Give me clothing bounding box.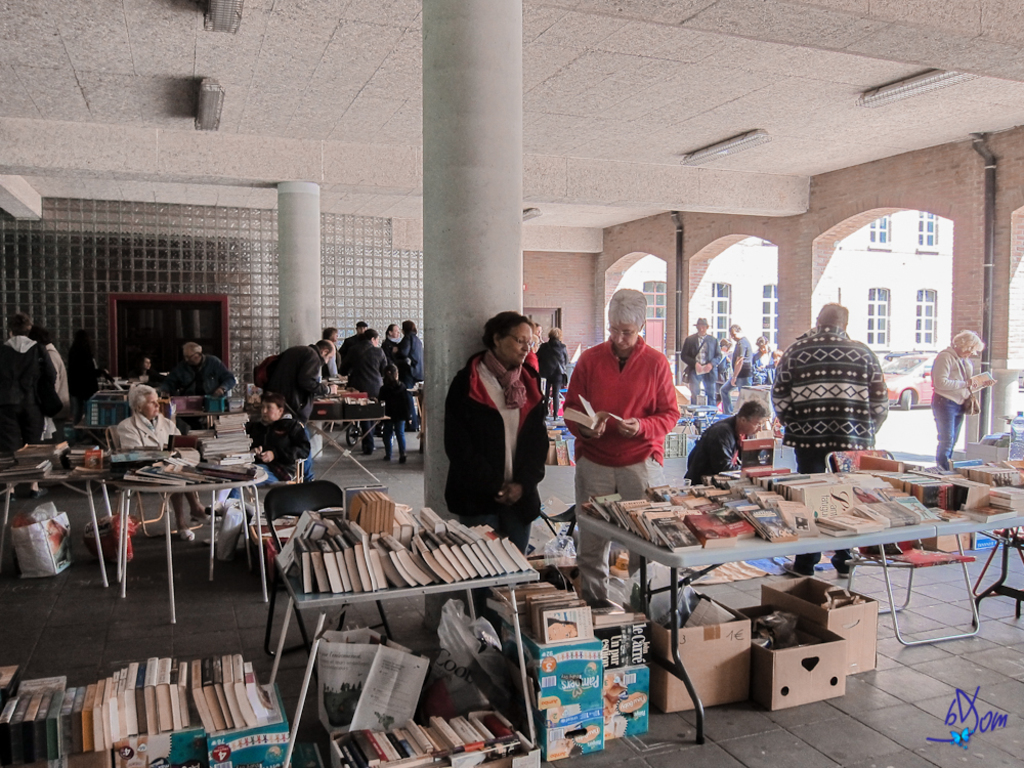
556:340:678:542.
